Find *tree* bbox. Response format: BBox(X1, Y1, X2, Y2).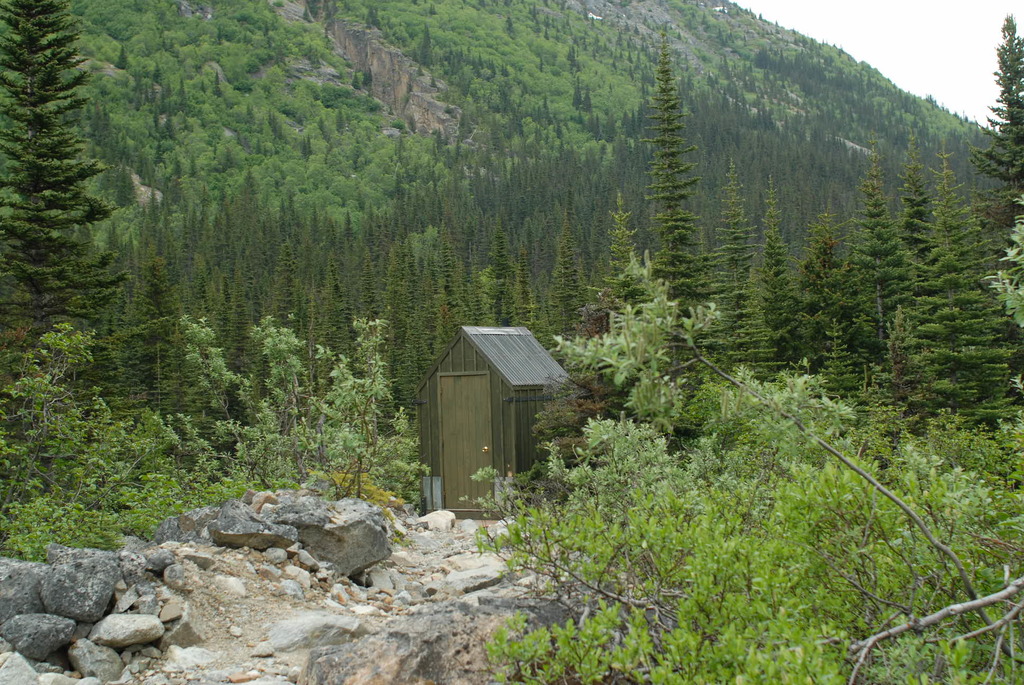
BBox(0, 0, 120, 368).
